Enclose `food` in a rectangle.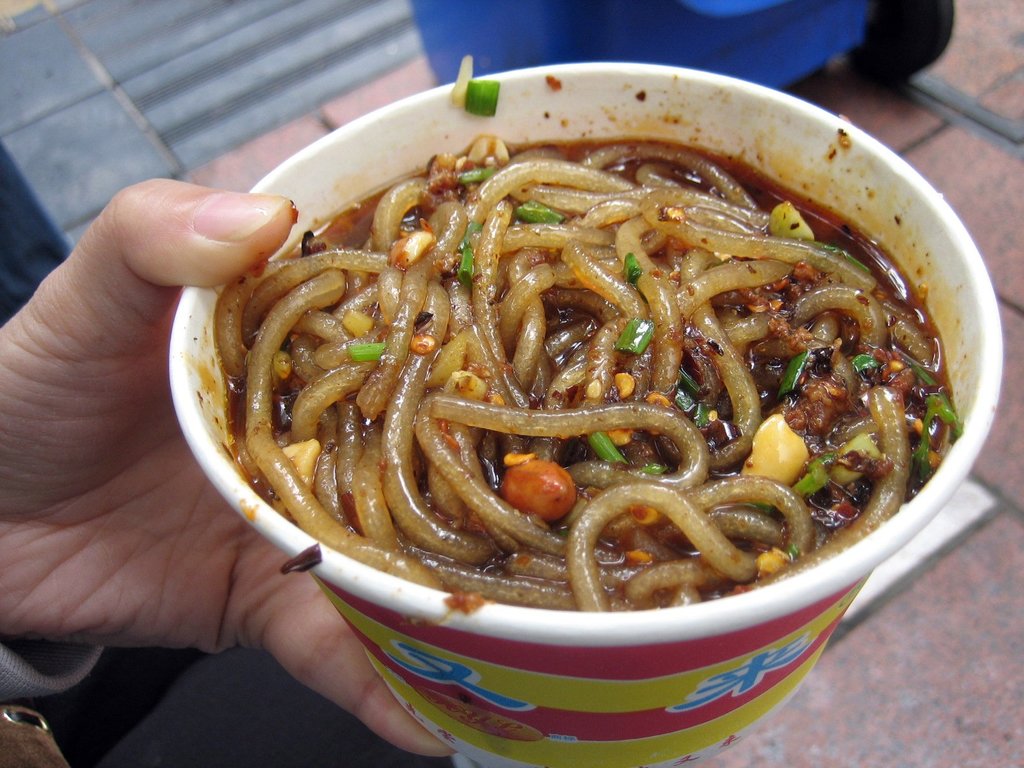
{"left": 328, "top": 175, "right": 950, "bottom": 620}.
